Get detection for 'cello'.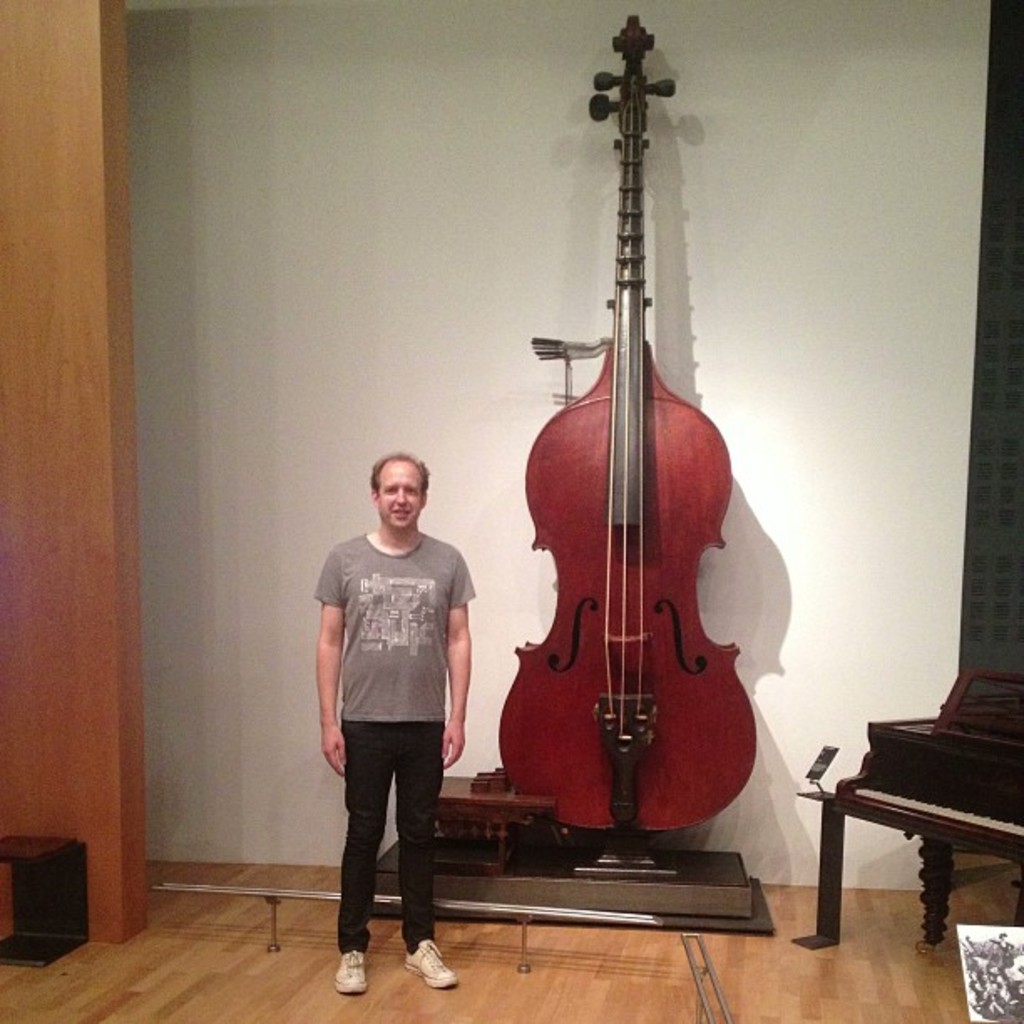
Detection: 495:17:756:847.
